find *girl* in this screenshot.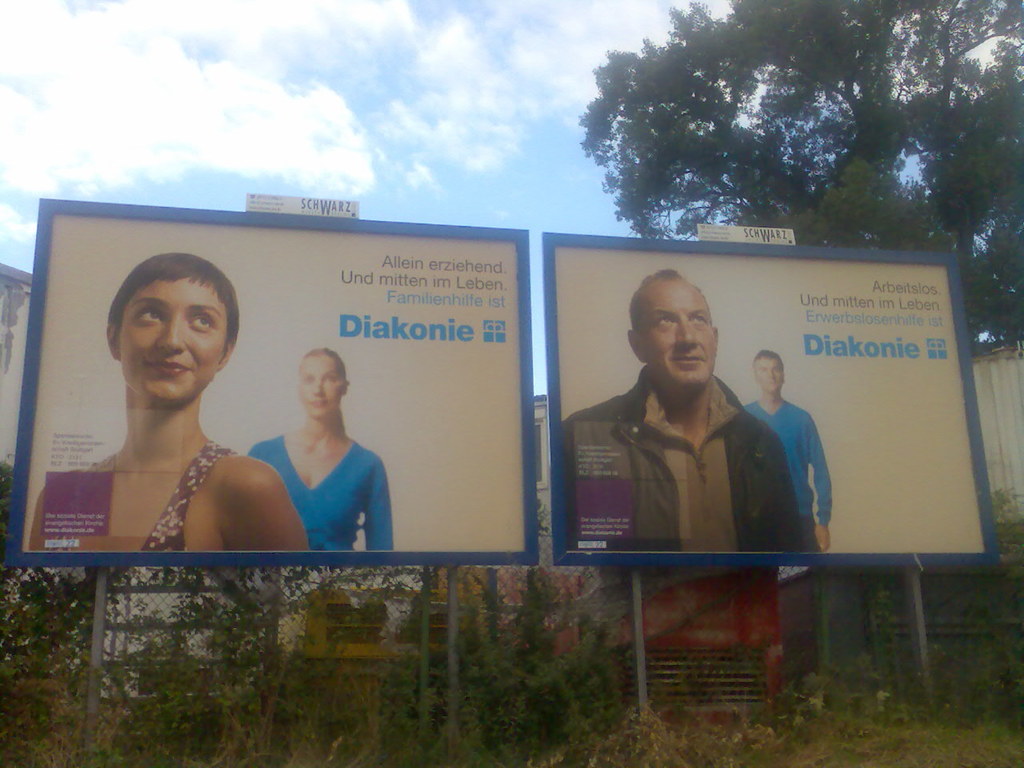
The bounding box for *girl* is left=251, top=352, right=391, bottom=546.
